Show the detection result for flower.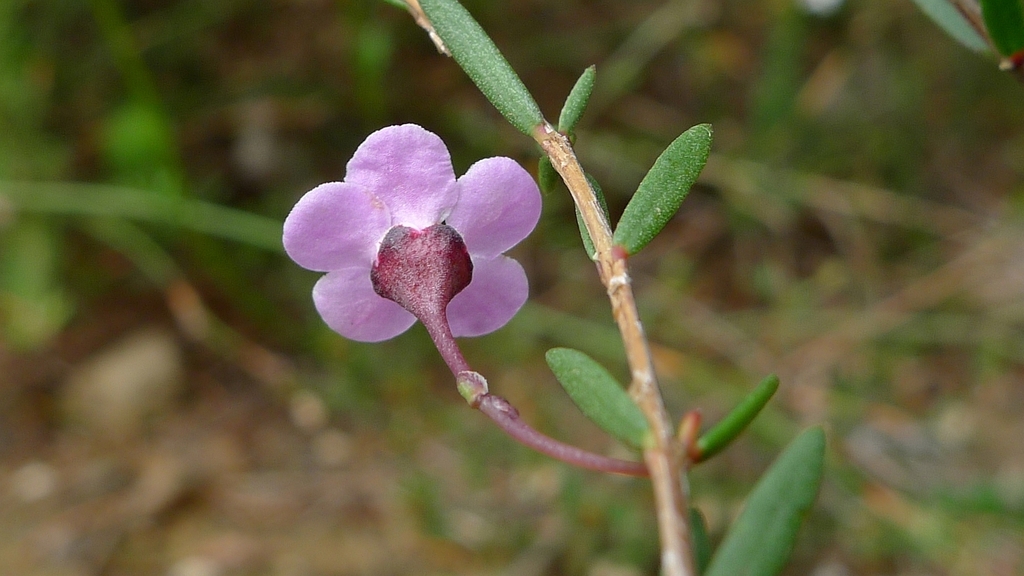
locate(280, 118, 547, 373).
